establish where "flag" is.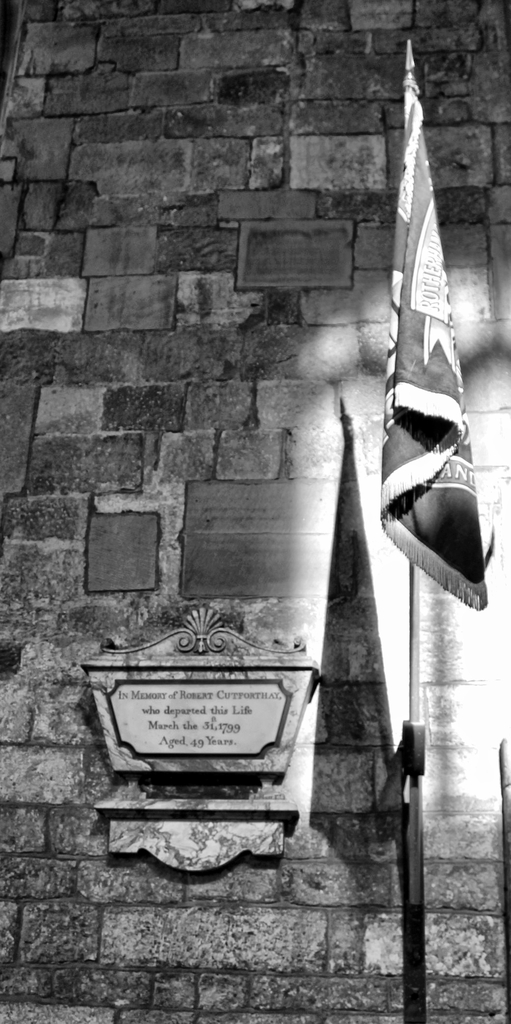
Established at l=362, t=64, r=476, b=642.
